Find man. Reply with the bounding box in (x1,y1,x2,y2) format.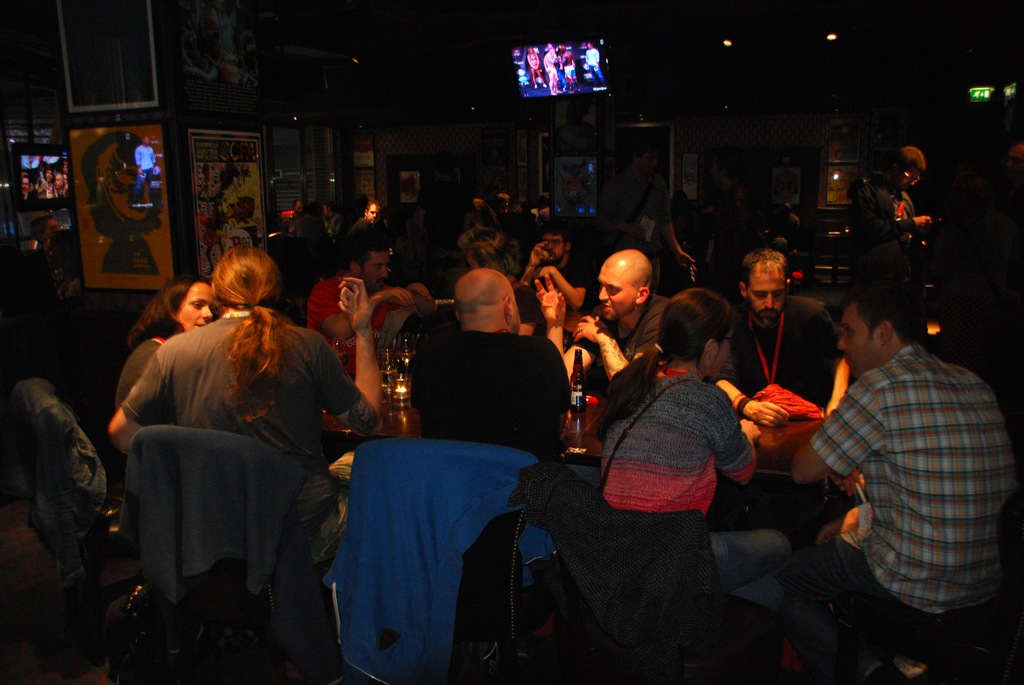
(130,135,161,209).
